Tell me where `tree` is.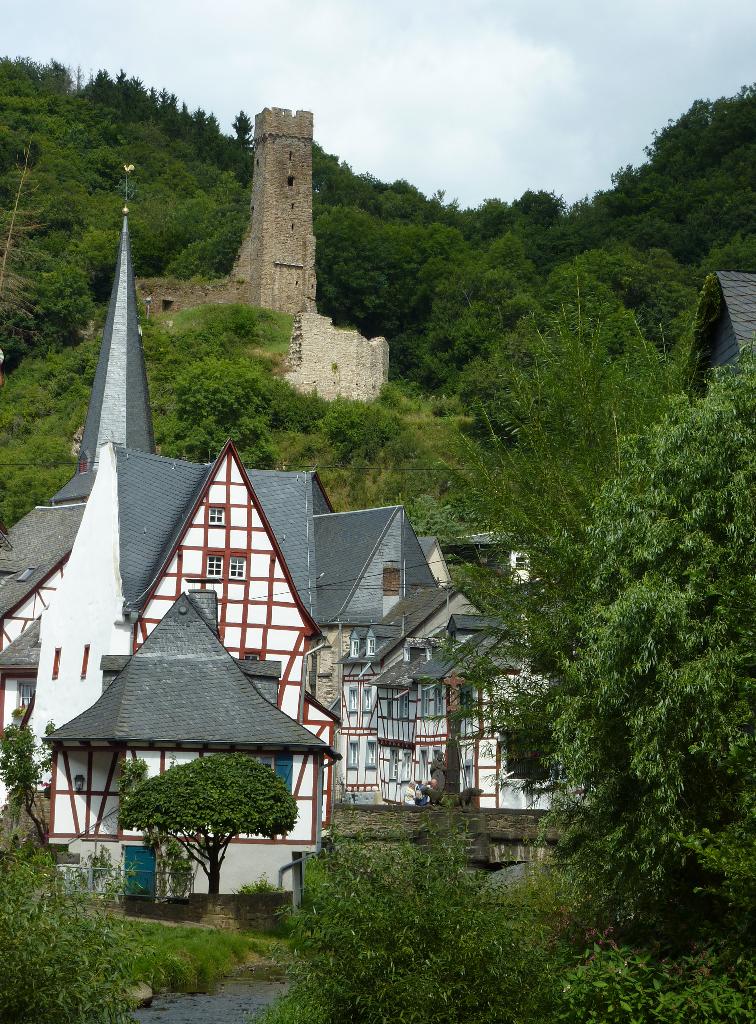
`tree` is at <box>0,714,241,1023</box>.
